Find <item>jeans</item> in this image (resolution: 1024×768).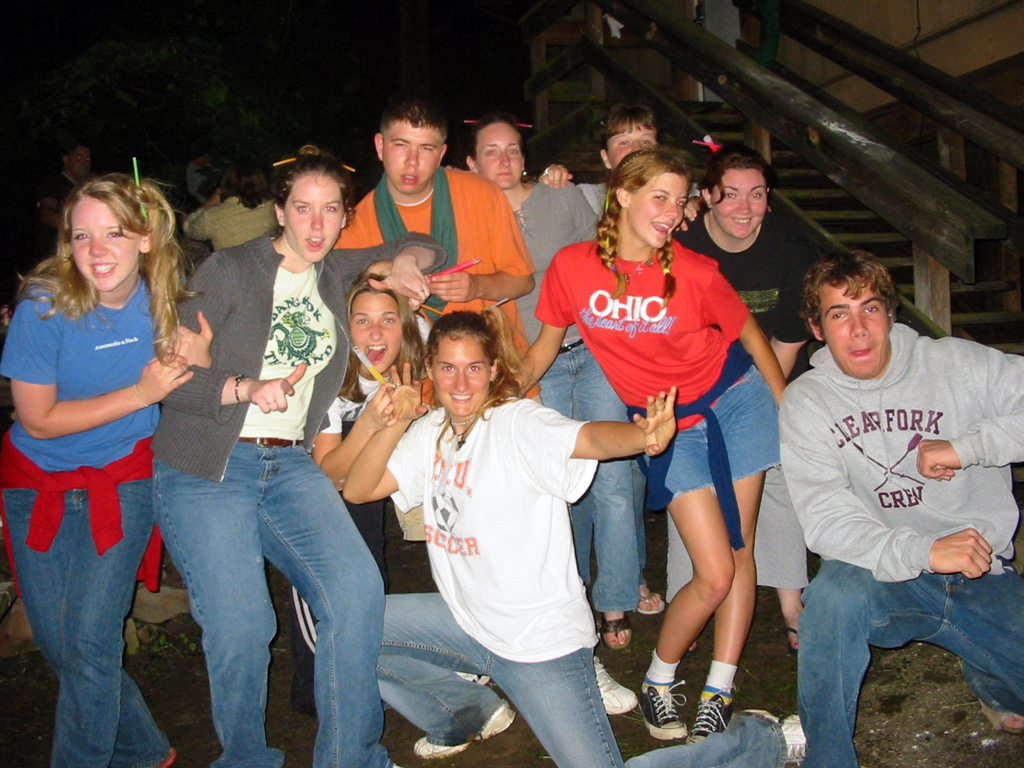
crop(0, 476, 176, 765).
